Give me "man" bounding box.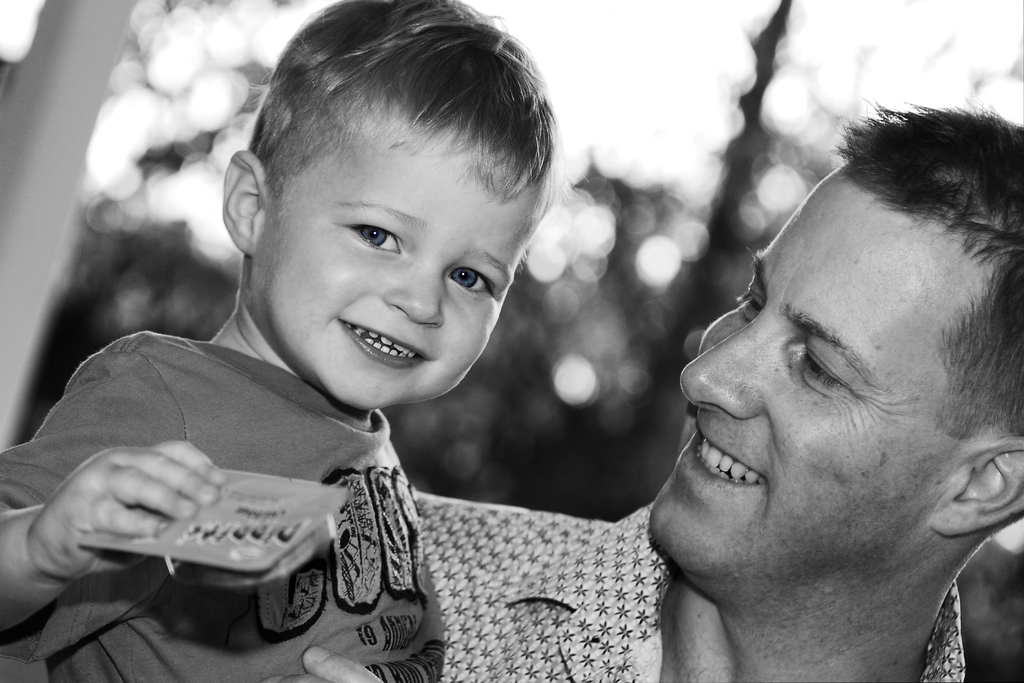
420,17,998,669.
